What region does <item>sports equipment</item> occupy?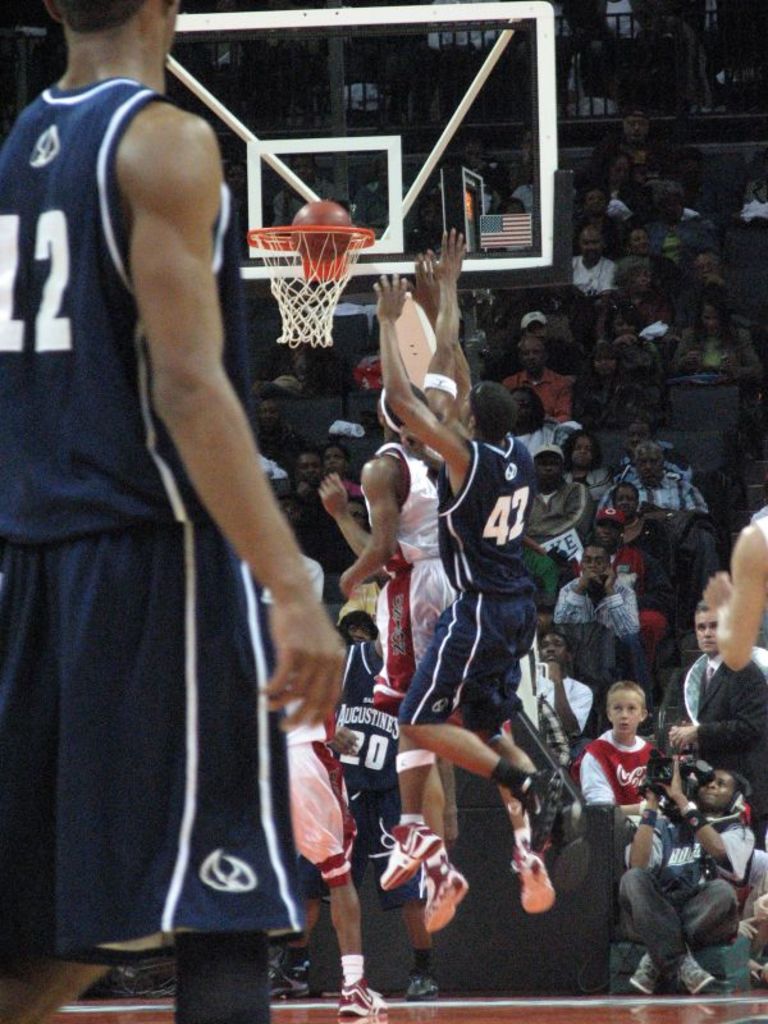
(x1=247, y1=221, x2=375, y2=347).
